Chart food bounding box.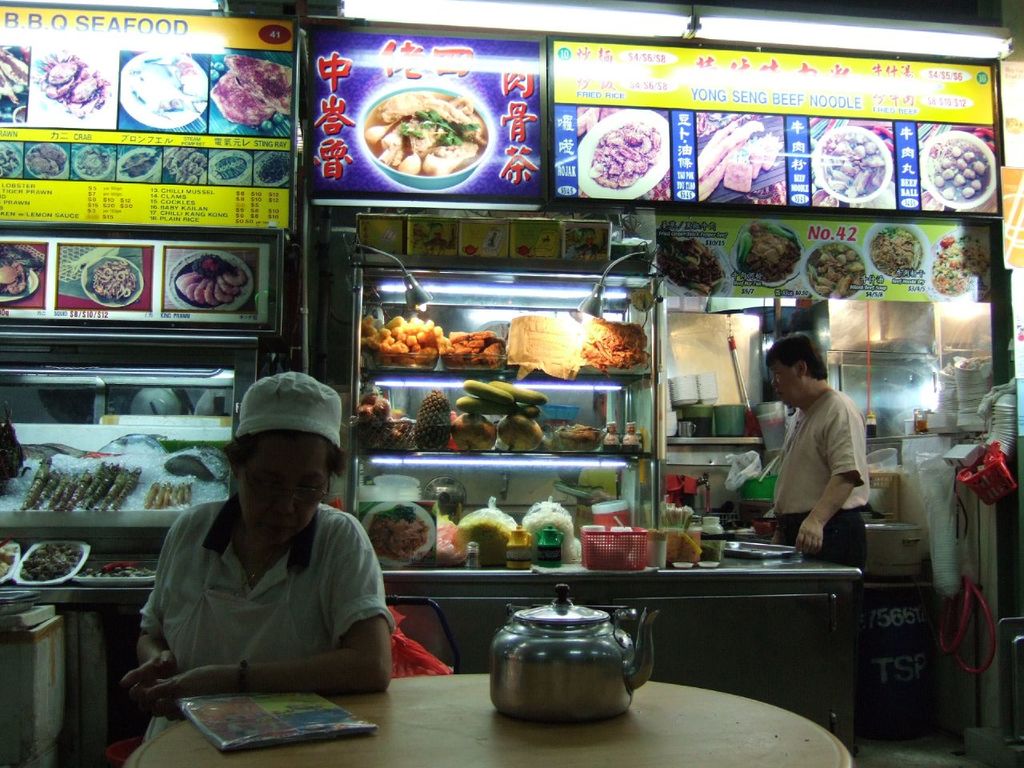
Charted: [x1=144, y1=478, x2=196, y2=510].
